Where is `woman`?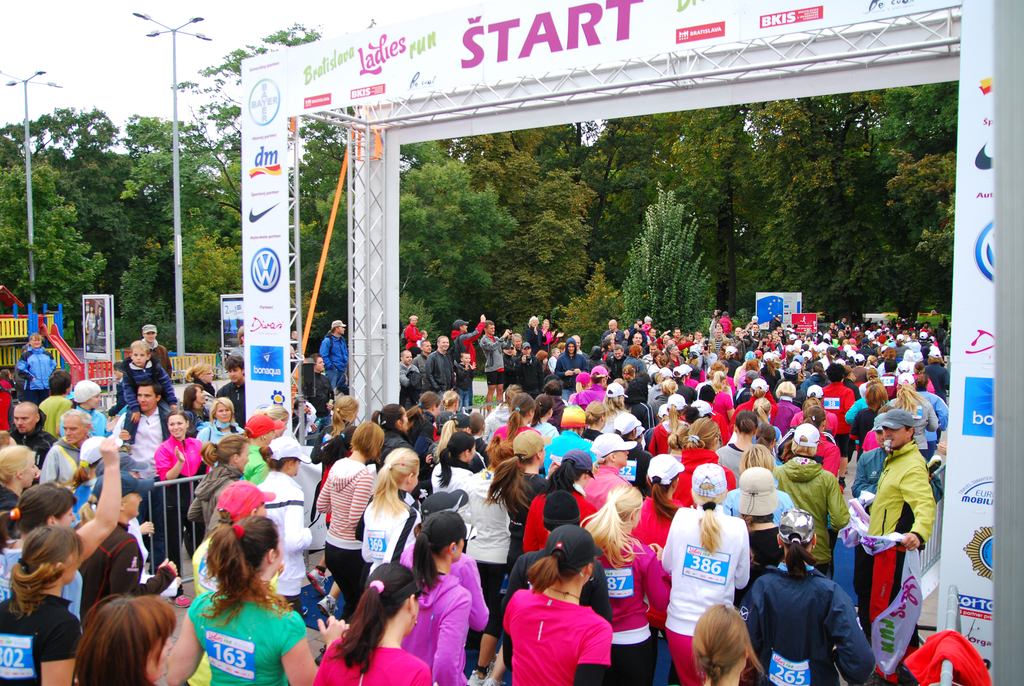
pyautogui.locateOnScreen(826, 346, 837, 361).
